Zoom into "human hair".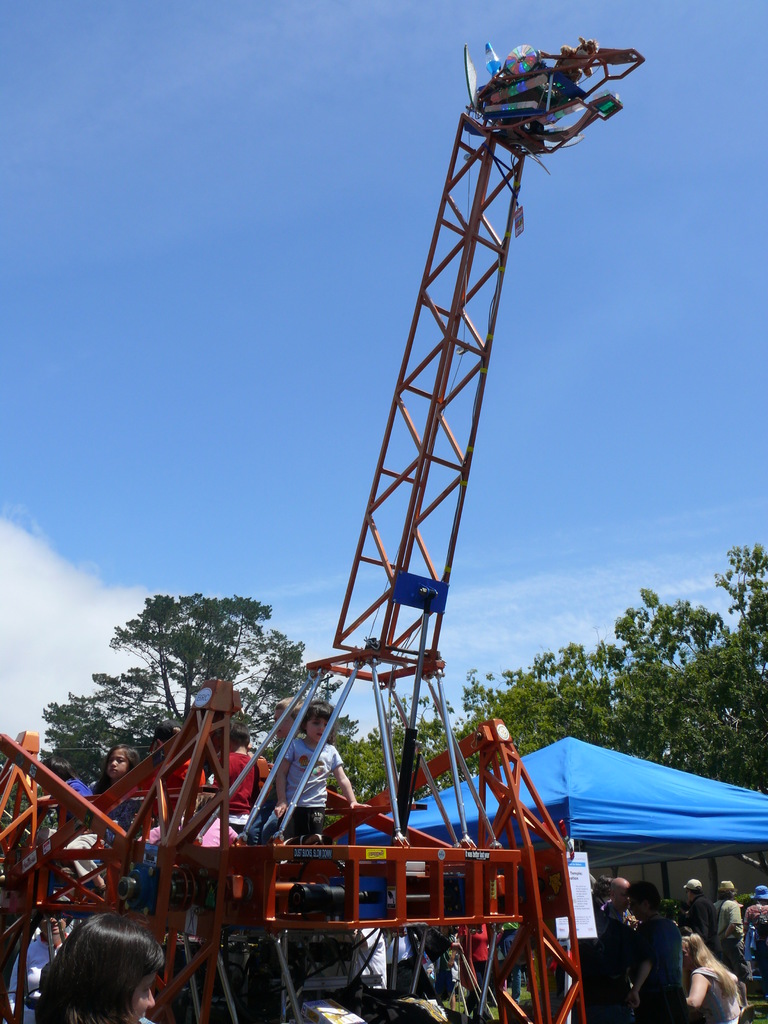
Zoom target: select_region(91, 744, 142, 796).
